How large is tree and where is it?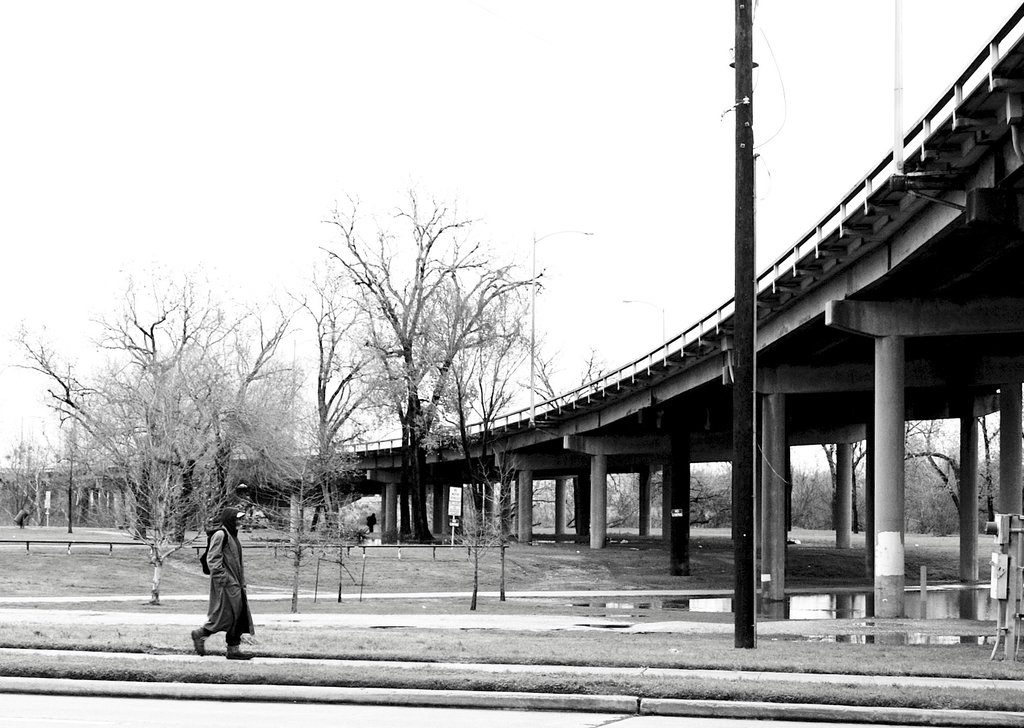
Bounding box: (left=808, top=436, right=856, bottom=537).
